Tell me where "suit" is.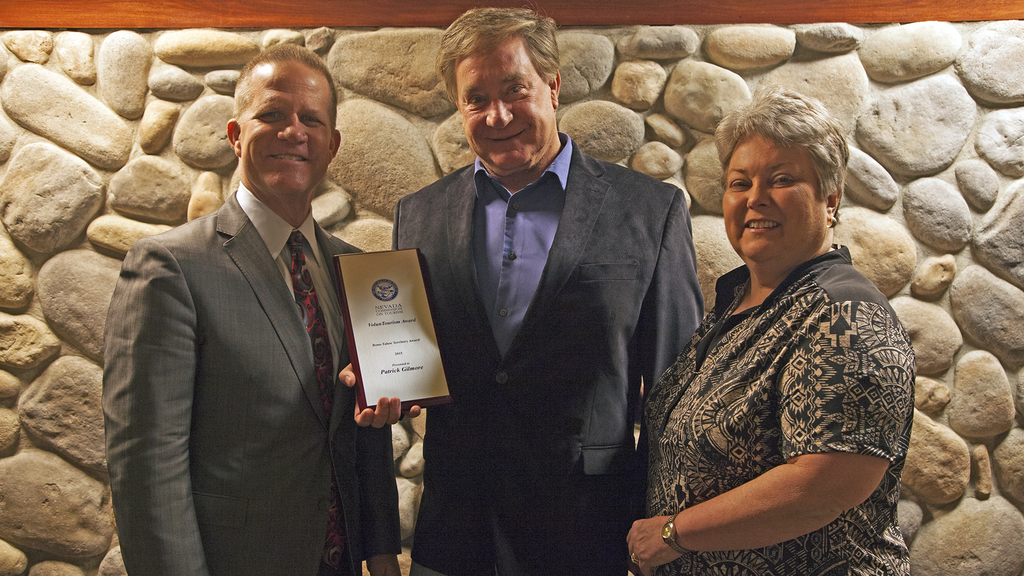
"suit" is at (x1=90, y1=77, x2=379, y2=575).
